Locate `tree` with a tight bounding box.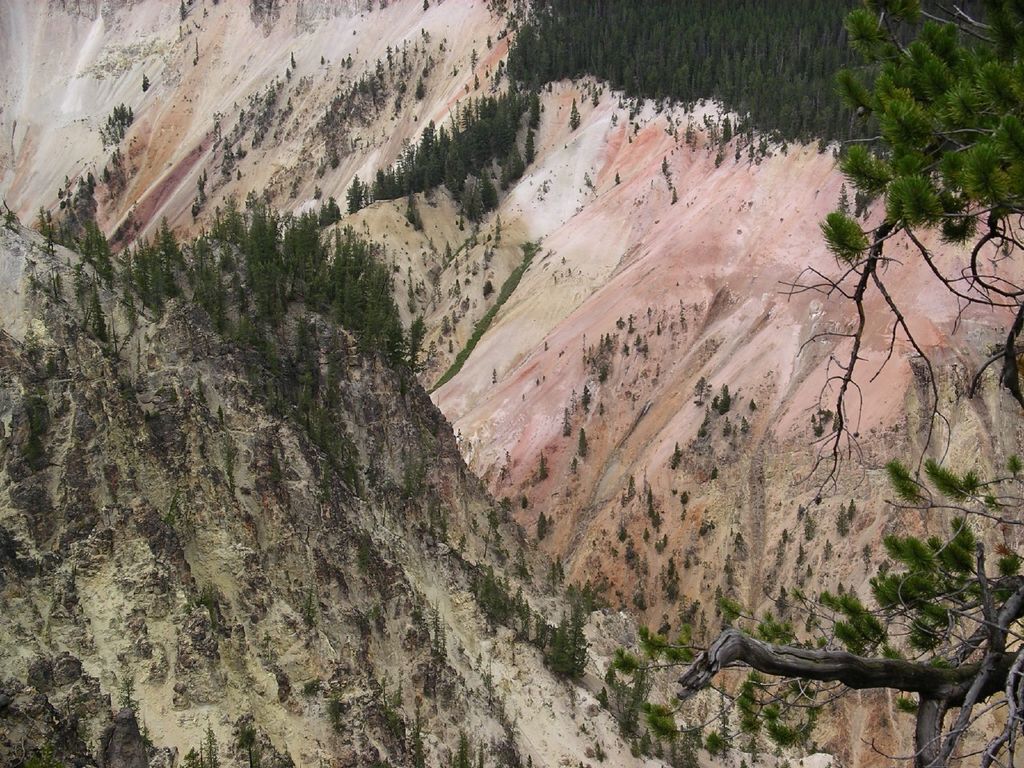
156 216 179 273.
